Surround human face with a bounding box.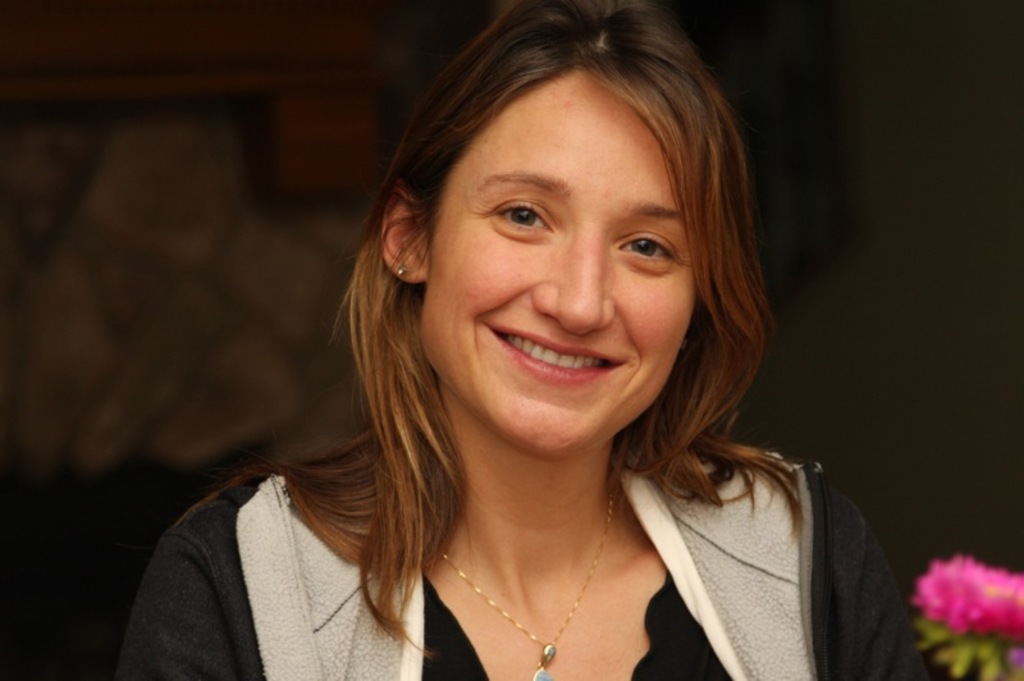
{"left": 420, "top": 76, "right": 694, "bottom": 452}.
